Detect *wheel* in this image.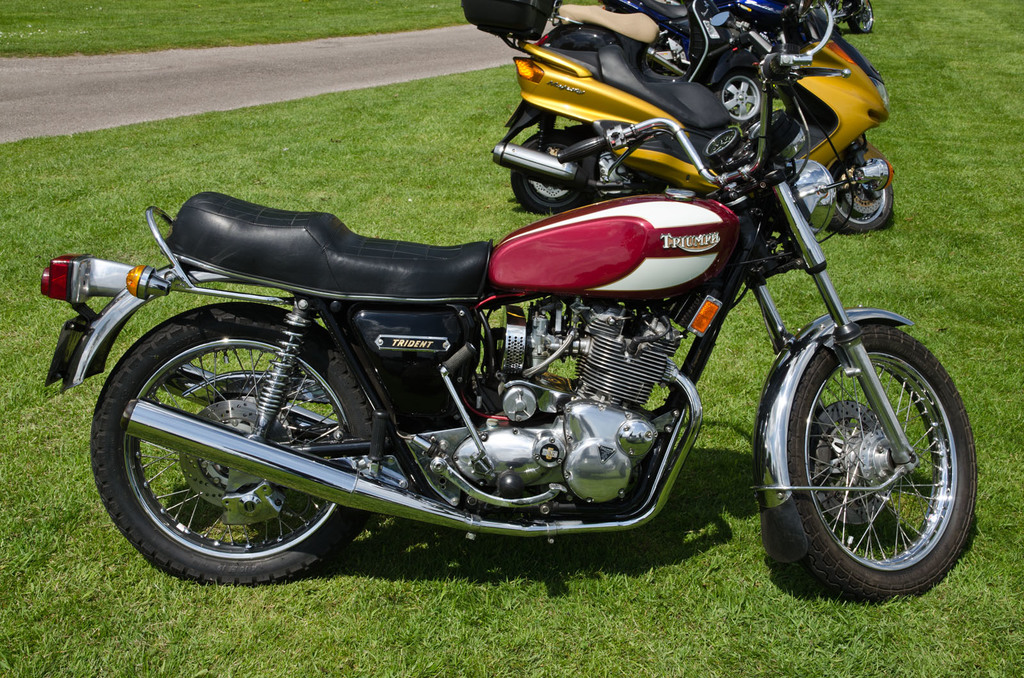
Detection: [714, 67, 762, 123].
